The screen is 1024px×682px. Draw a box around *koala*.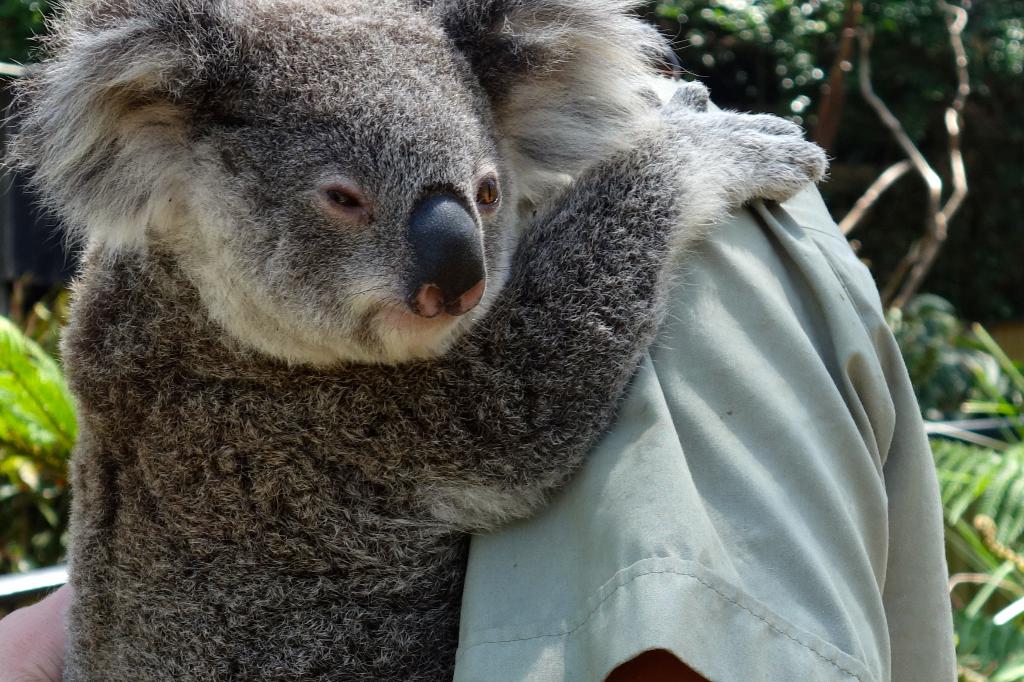
(3, 0, 831, 681).
